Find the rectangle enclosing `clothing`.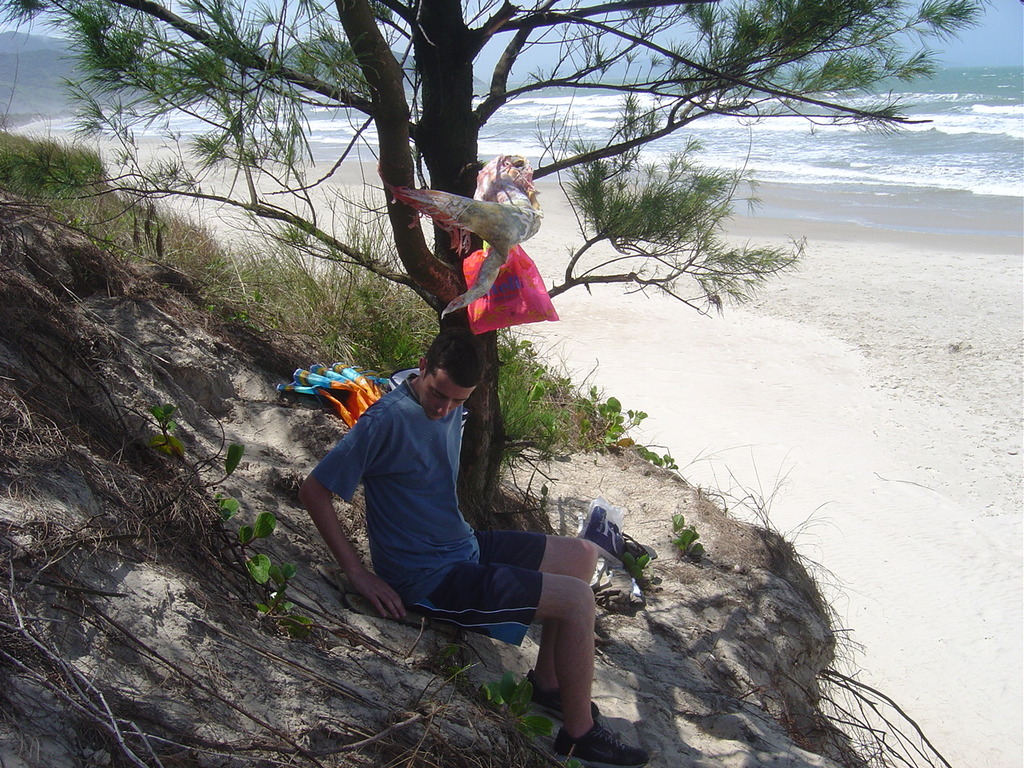
{"x1": 298, "y1": 347, "x2": 551, "y2": 641}.
